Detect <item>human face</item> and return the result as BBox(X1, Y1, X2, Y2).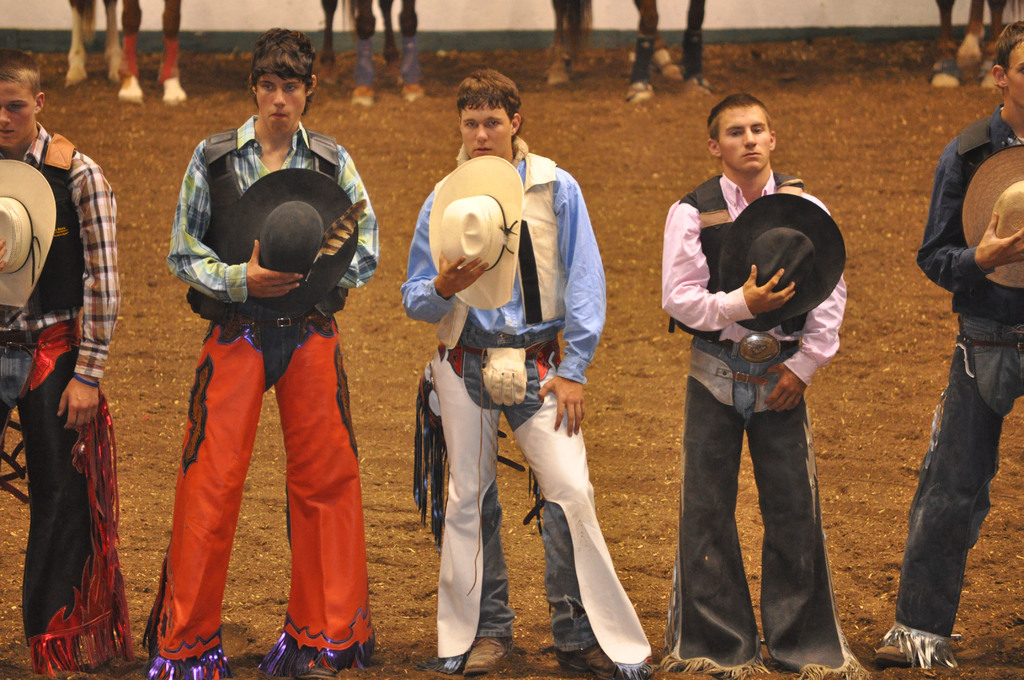
BBox(255, 72, 304, 133).
